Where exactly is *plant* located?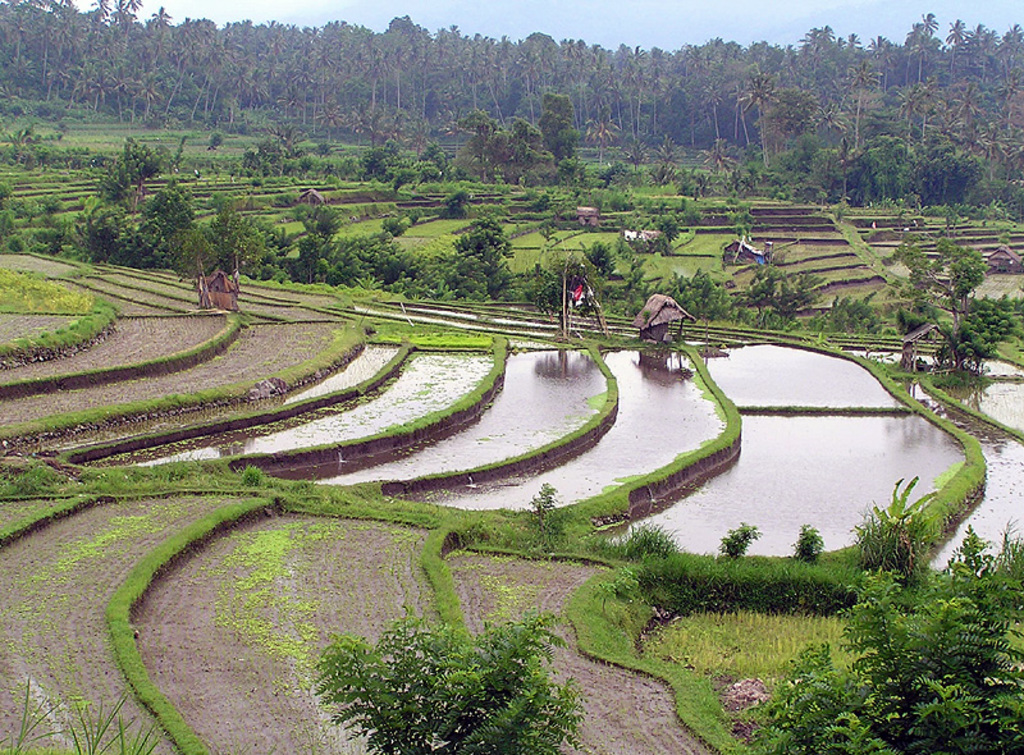
Its bounding box is crop(264, 617, 613, 732).
